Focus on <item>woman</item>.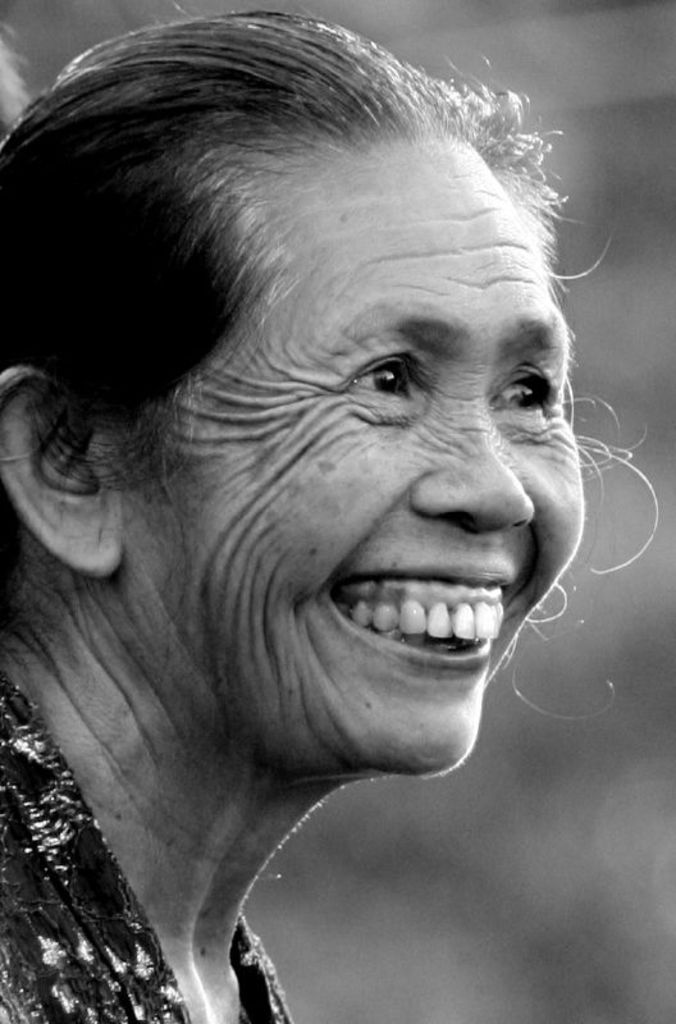
Focused at bbox(37, 32, 636, 969).
